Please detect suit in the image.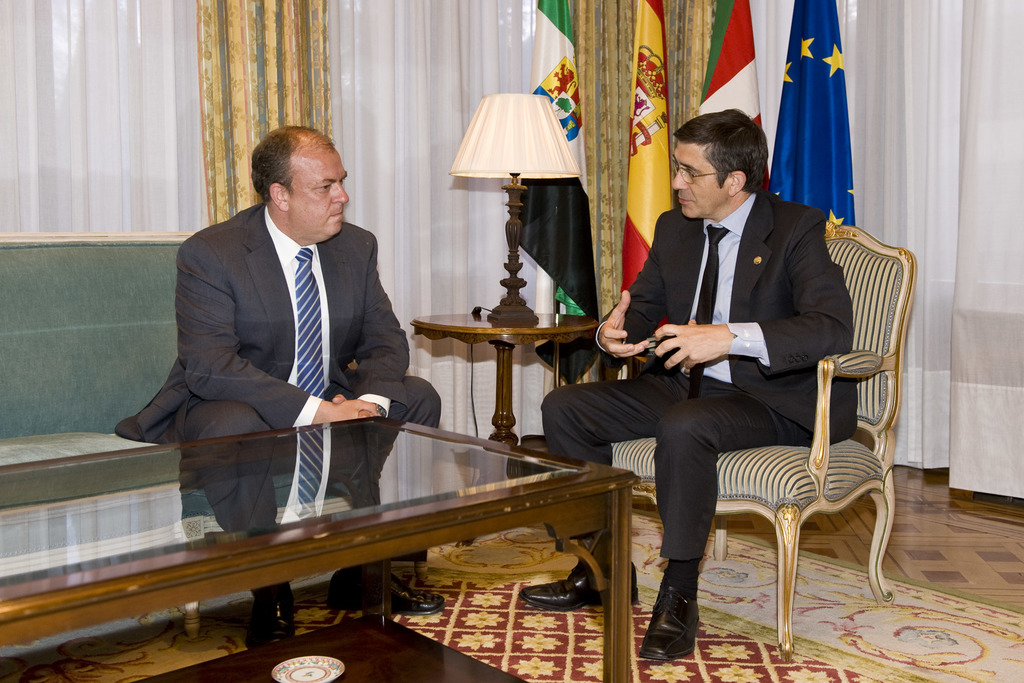
<bbox>115, 197, 439, 596</bbox>.
